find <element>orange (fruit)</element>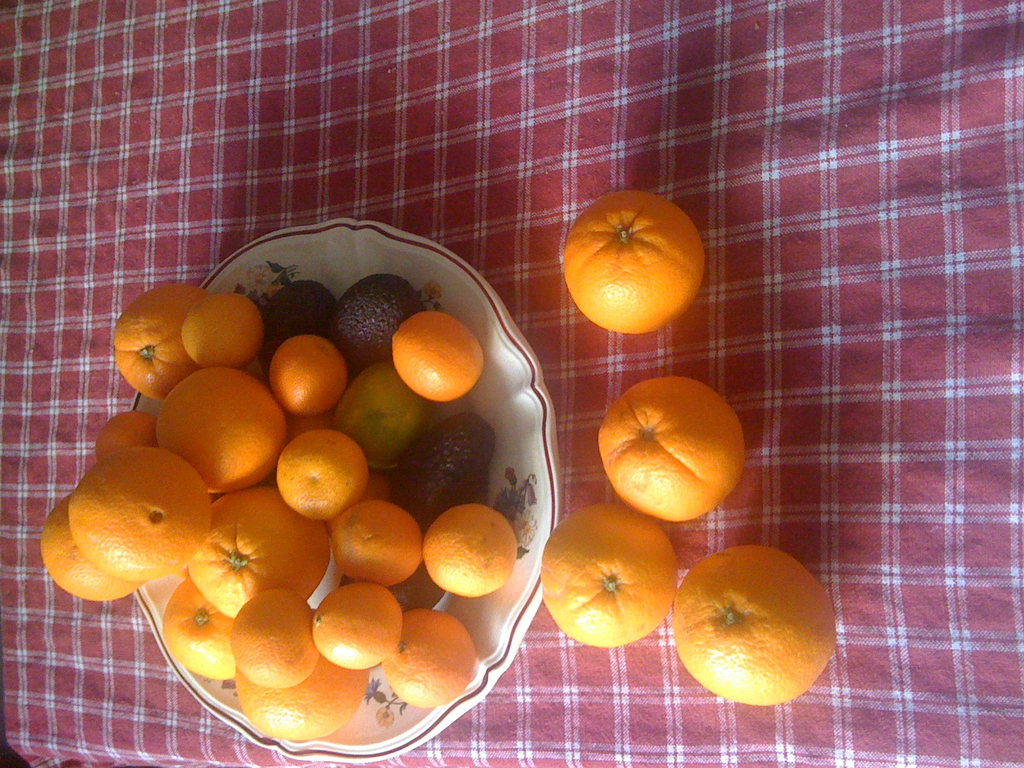
394:612:477:707
